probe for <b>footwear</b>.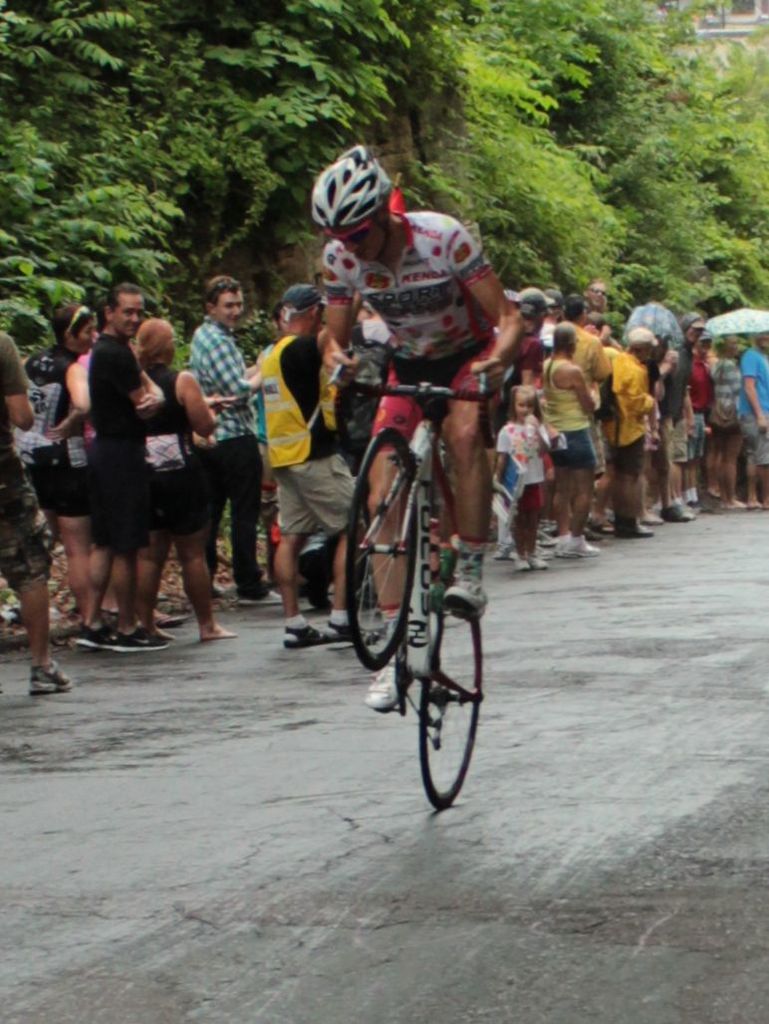
Probe result: box(586, 521, 615, 537).
